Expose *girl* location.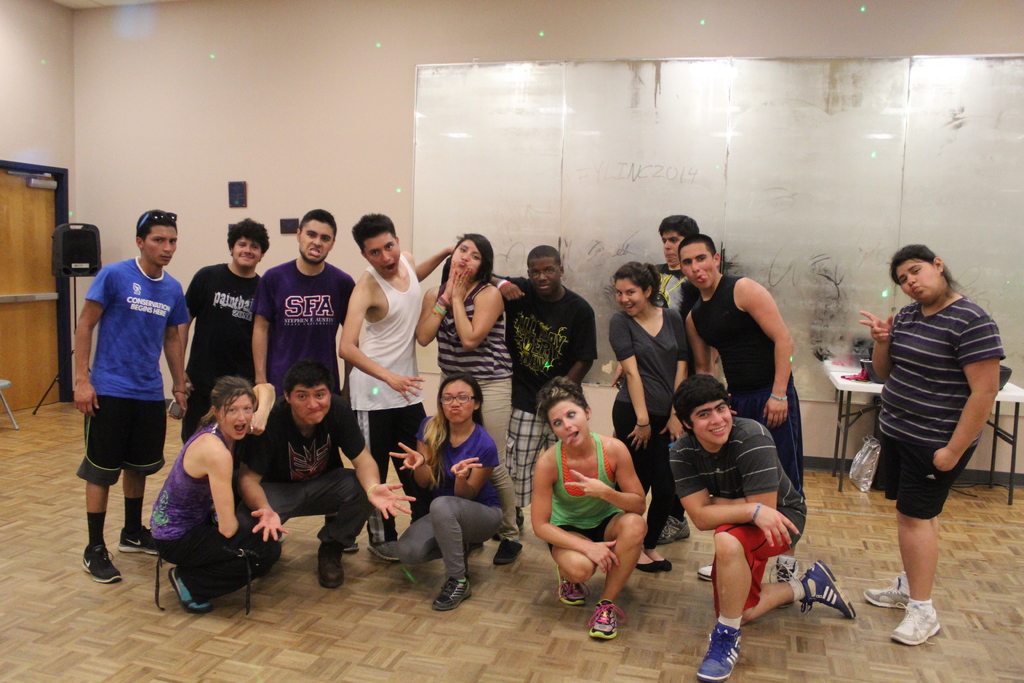
Exposed at detection(609, 263, 687, 575).
